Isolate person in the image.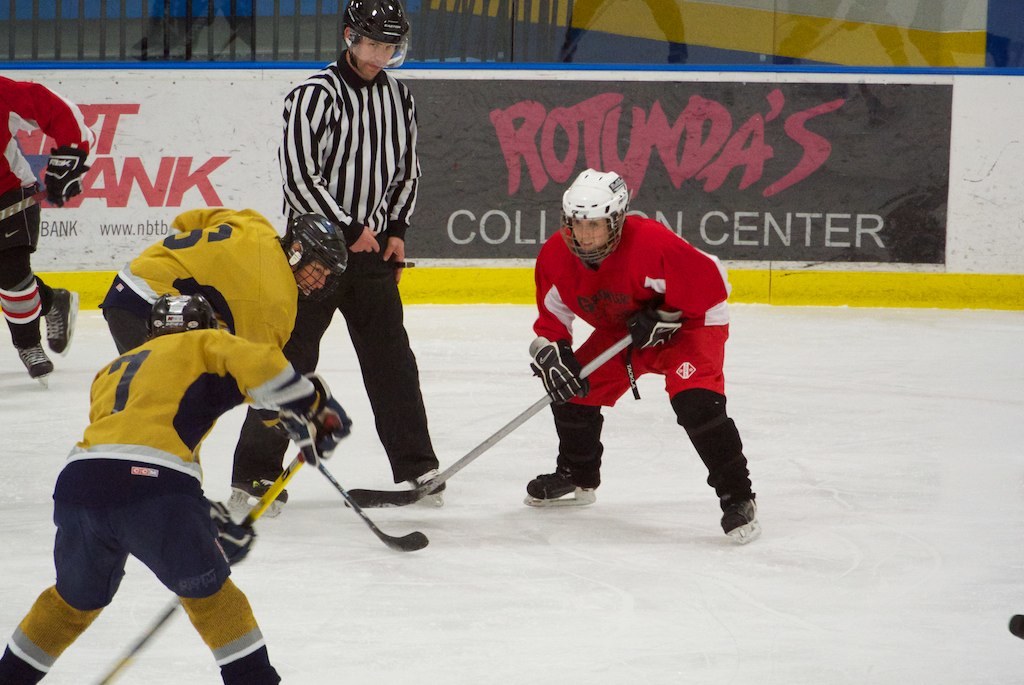
Isolated region: [0, 289, 352, 684].
